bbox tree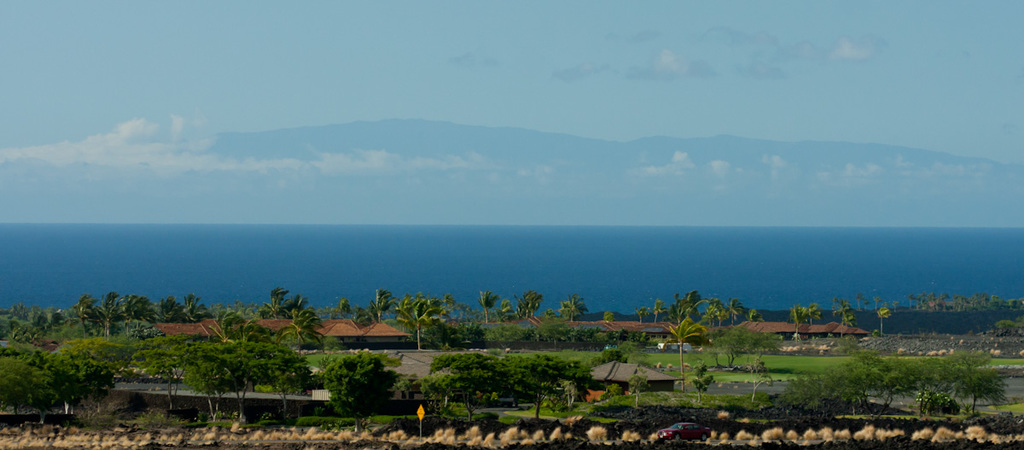
[481,294,497,320]
